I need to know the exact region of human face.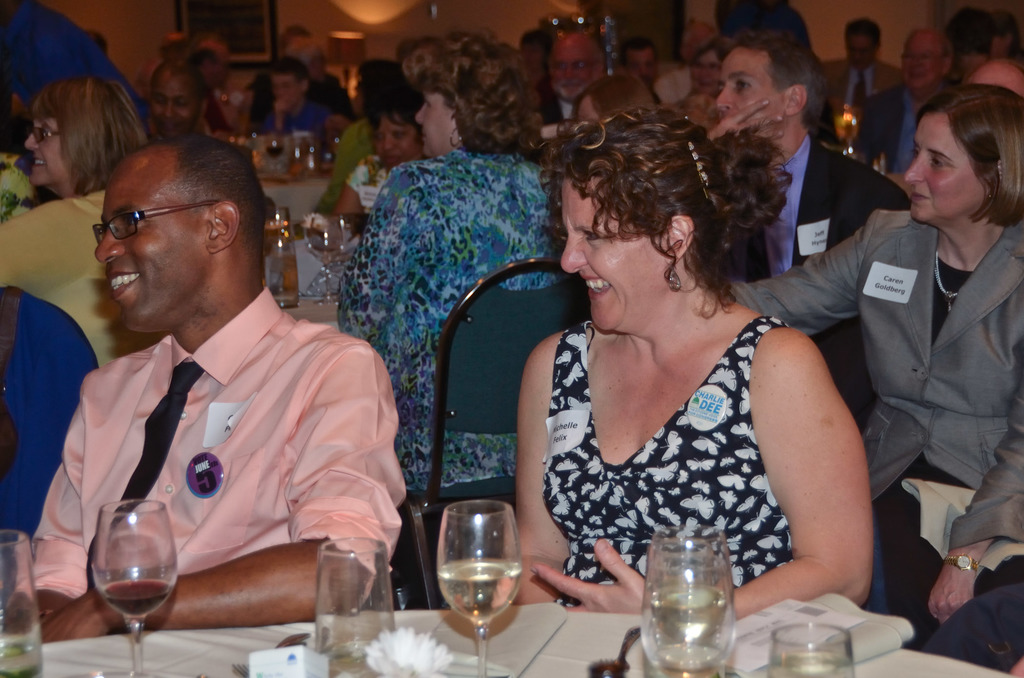
Region: <region>904, 36, 945, 86</region>.
